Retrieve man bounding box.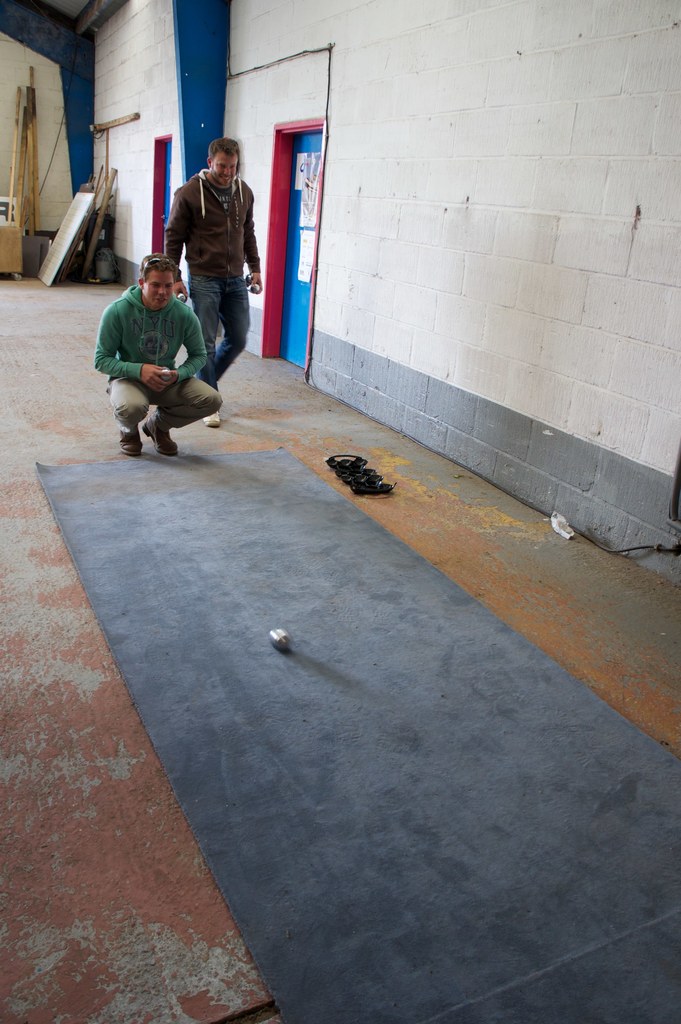
Bounding box: BBox(163, 125, 266, 386).
